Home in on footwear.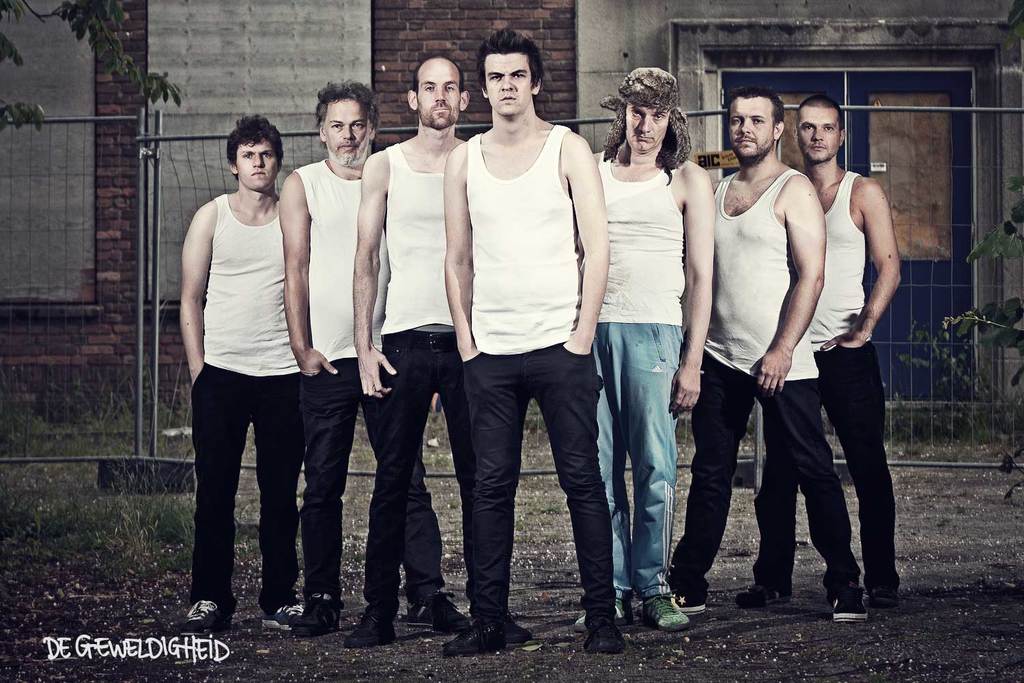
Homed in at rect(870, 585, 898, 610).
